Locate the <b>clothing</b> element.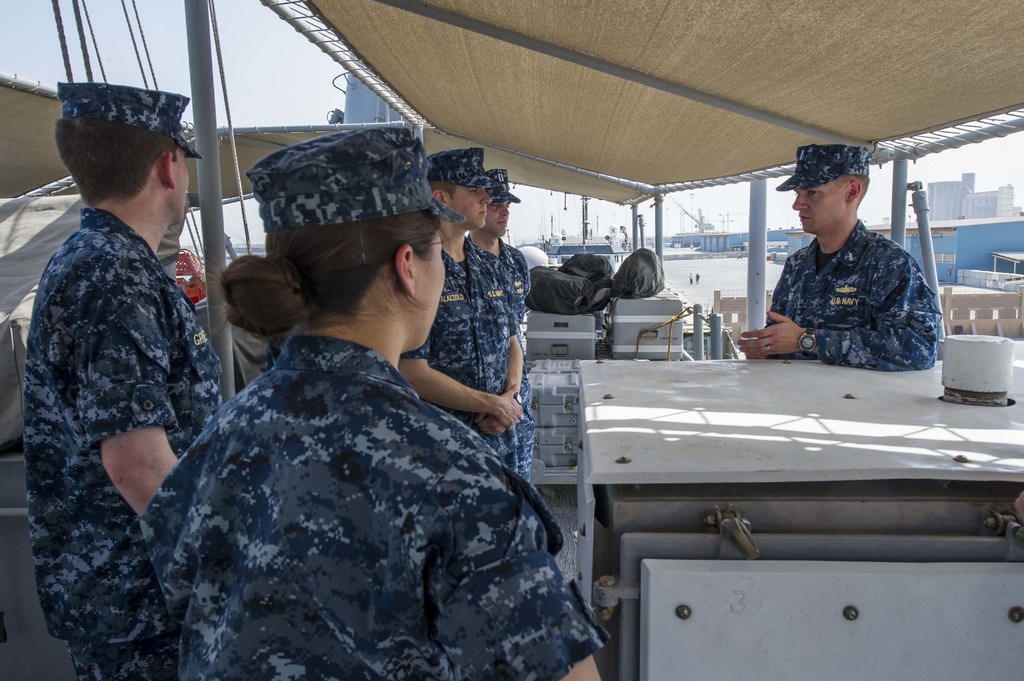
Element bbox: (763,220,945,371).
